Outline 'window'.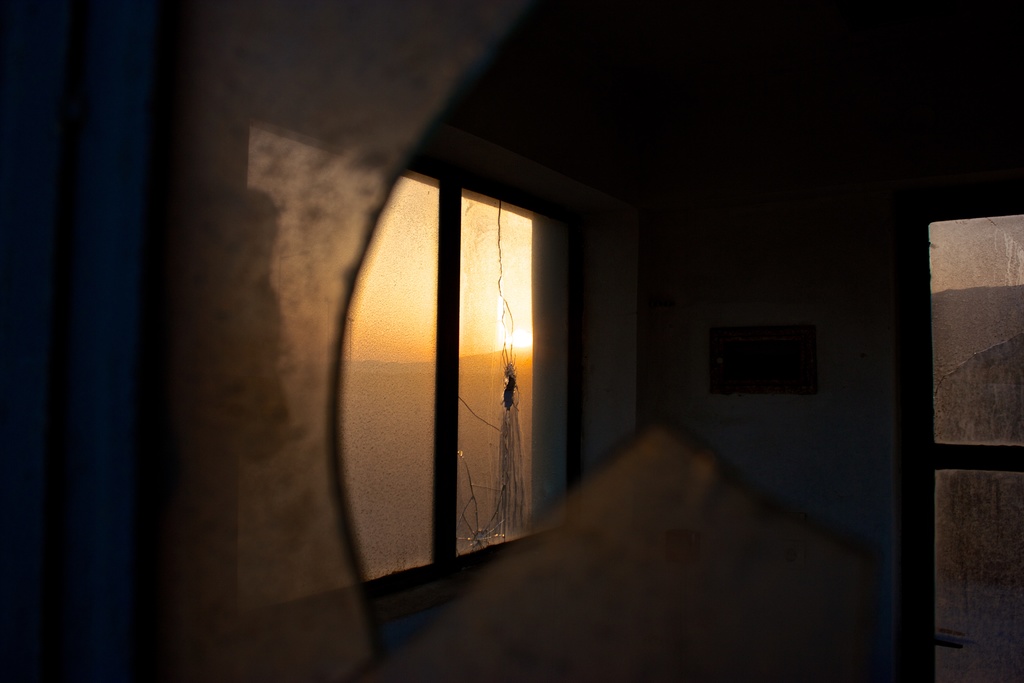
Outline: [left=325, top=154, right=561, bottom=557].
